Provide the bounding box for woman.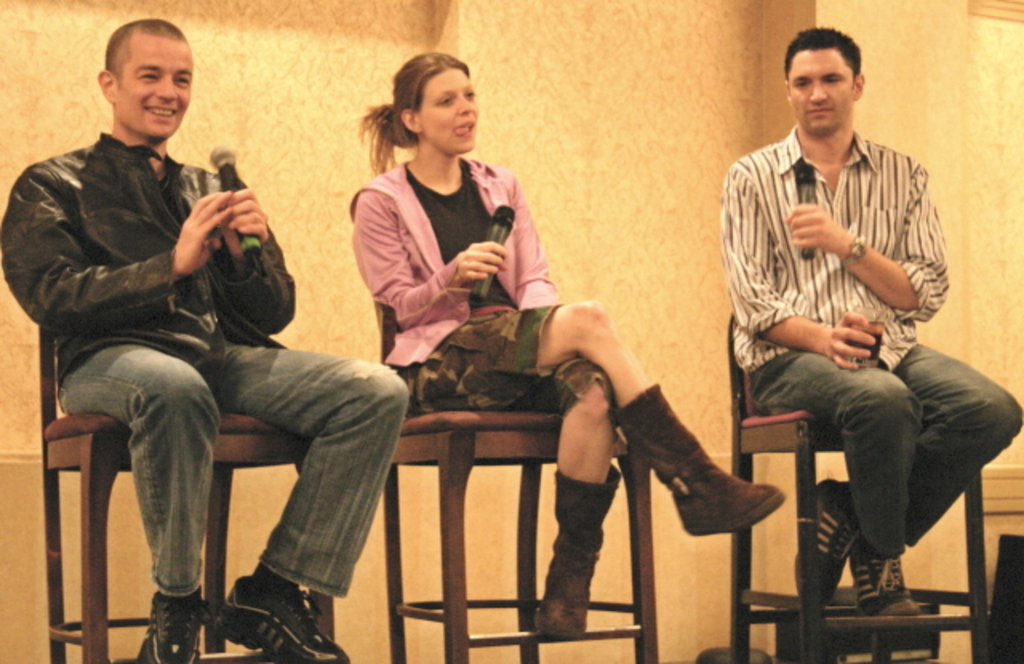
[331,86,717,635].
